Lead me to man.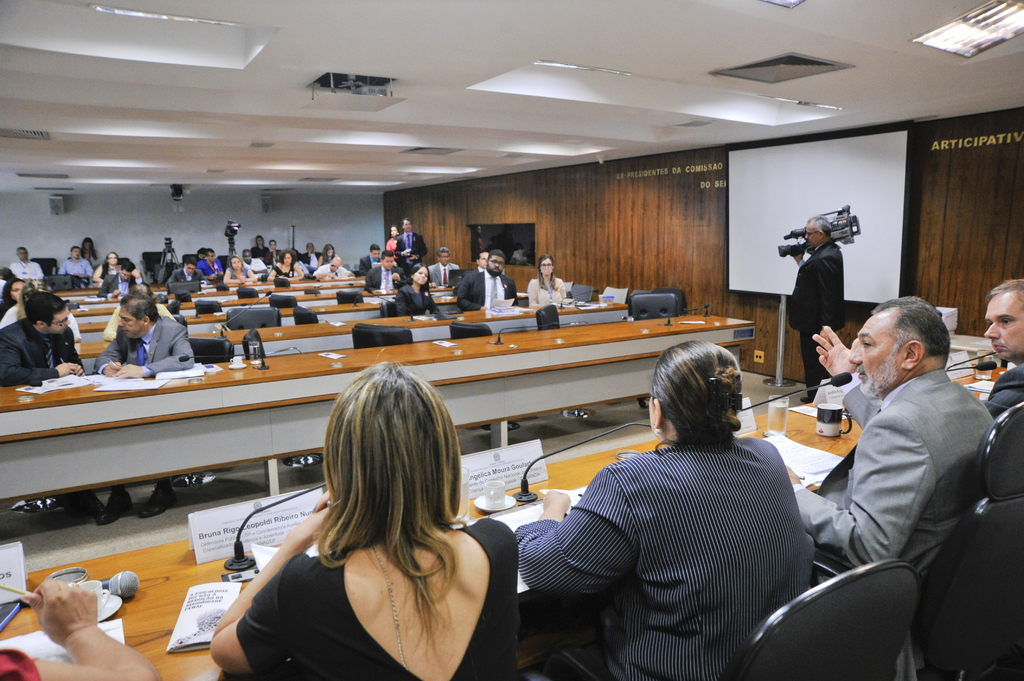
Lead to (8,246,42,282).
